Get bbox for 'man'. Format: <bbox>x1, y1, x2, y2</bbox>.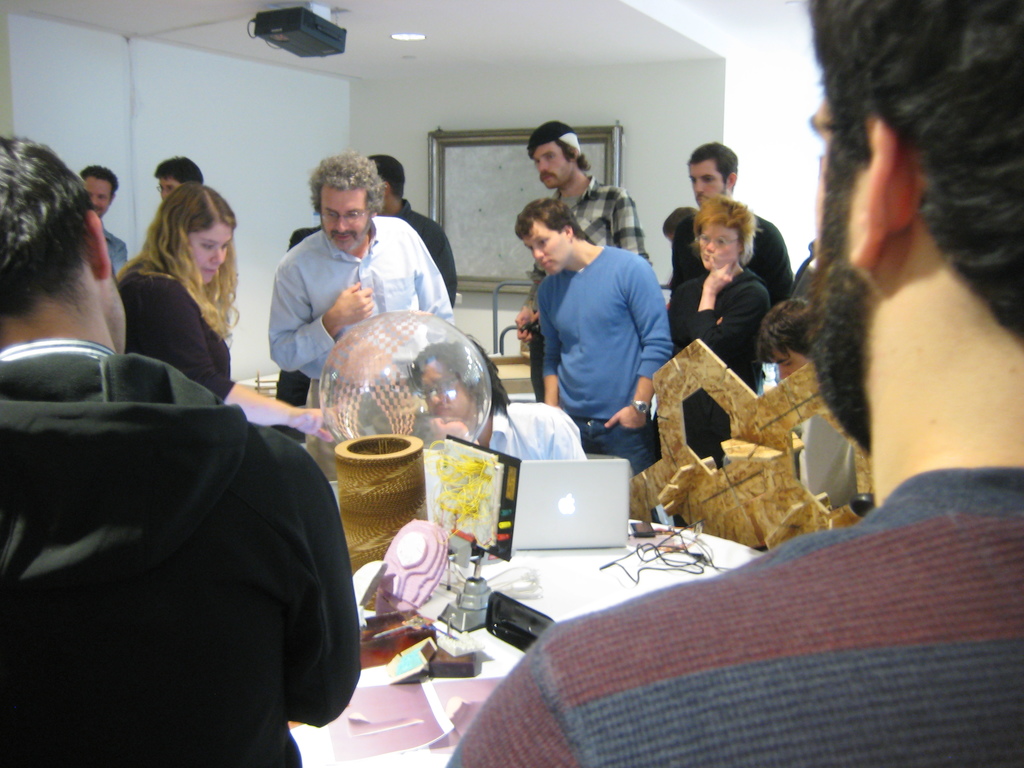
<bbox>0, 135, 362, 767</bbox>.
